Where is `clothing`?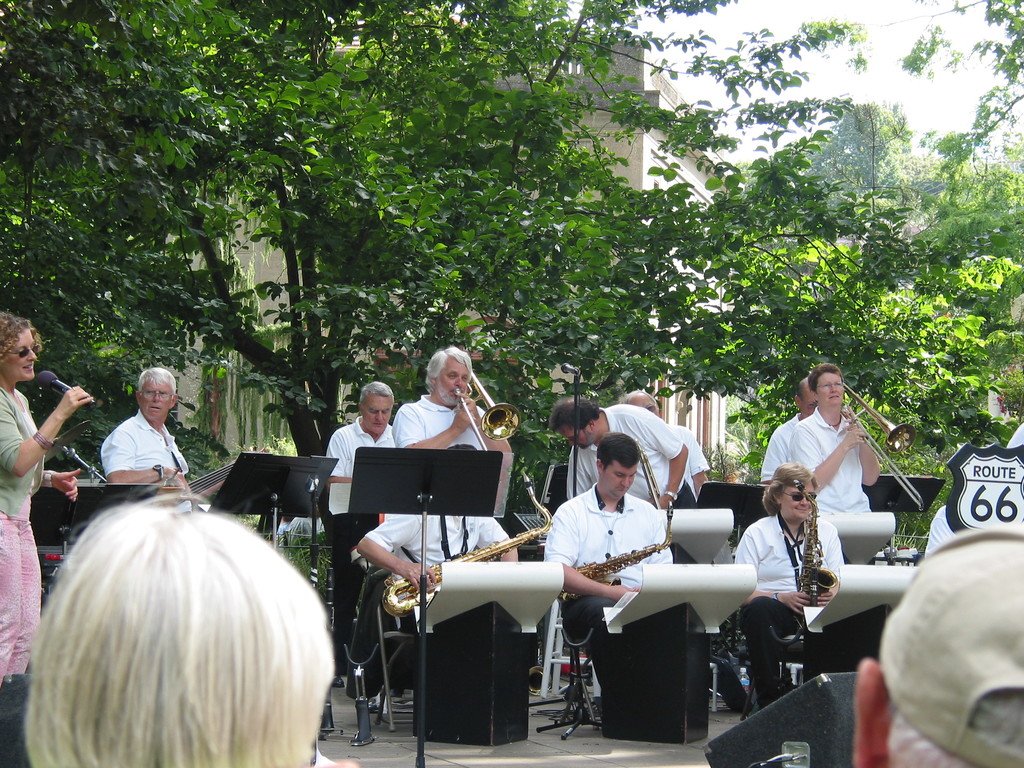
100/410/192/496.
